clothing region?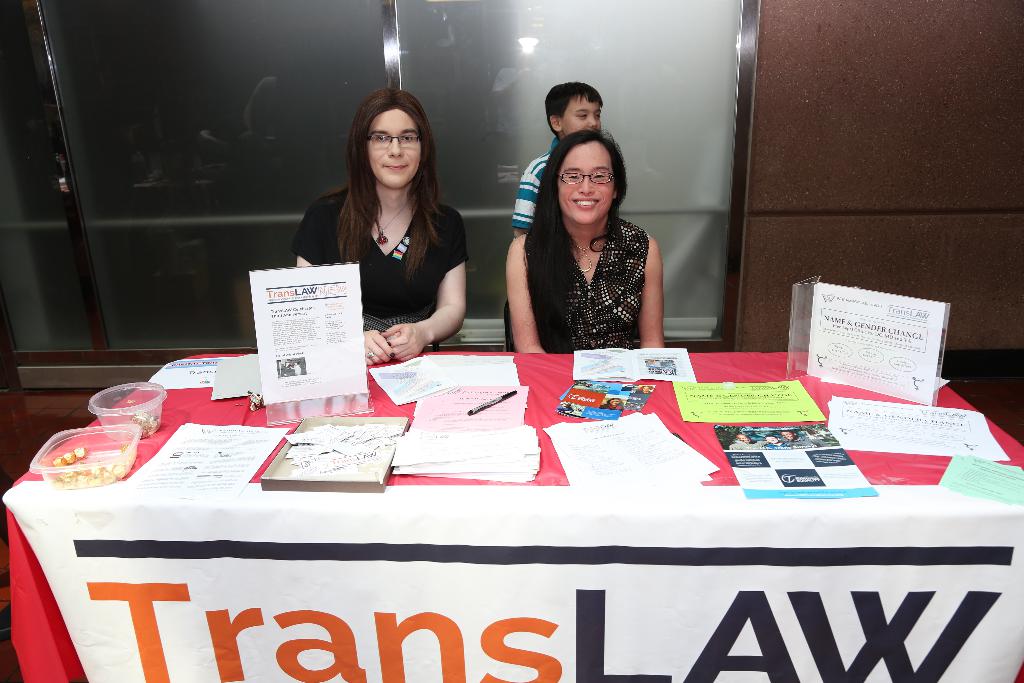
select_region(566, 219, 651, 352)
